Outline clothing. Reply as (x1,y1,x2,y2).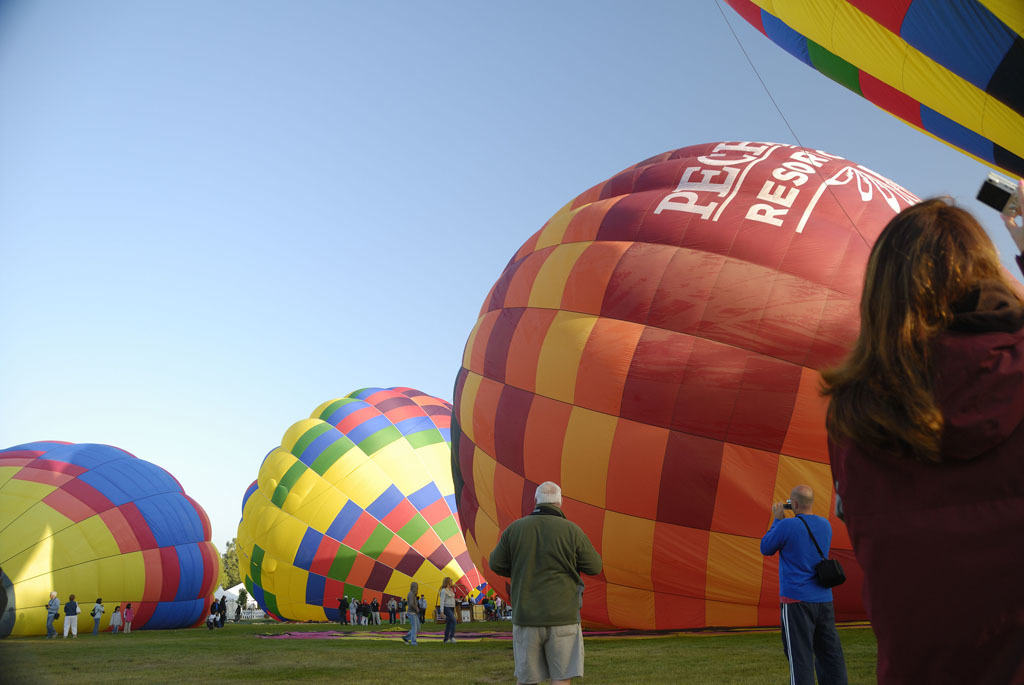
(765,491,852,666).
